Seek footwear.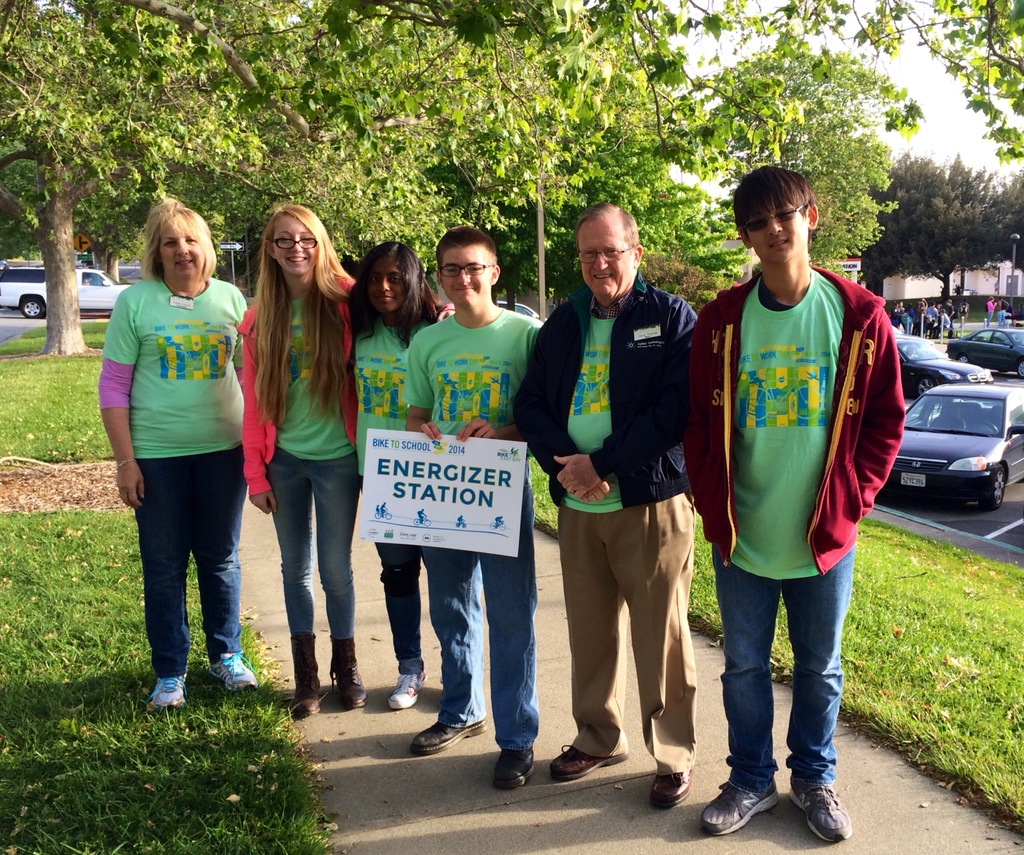
331/634/362/707.
